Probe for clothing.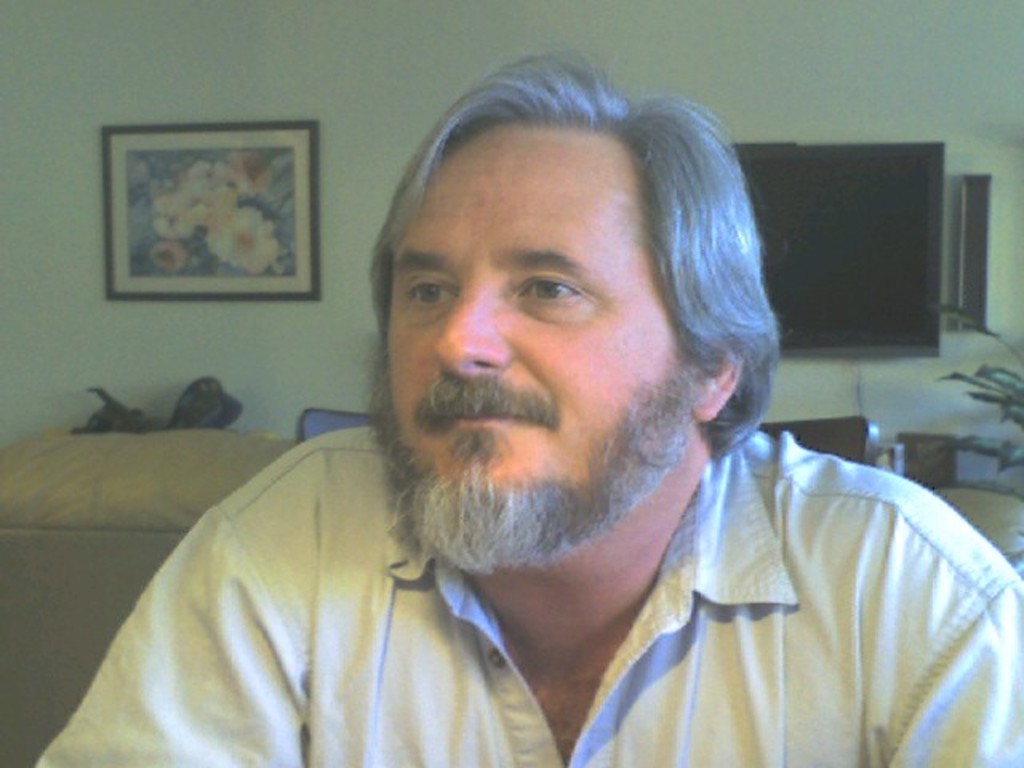
Probe result: crop(26, 419, 1022, 766).
